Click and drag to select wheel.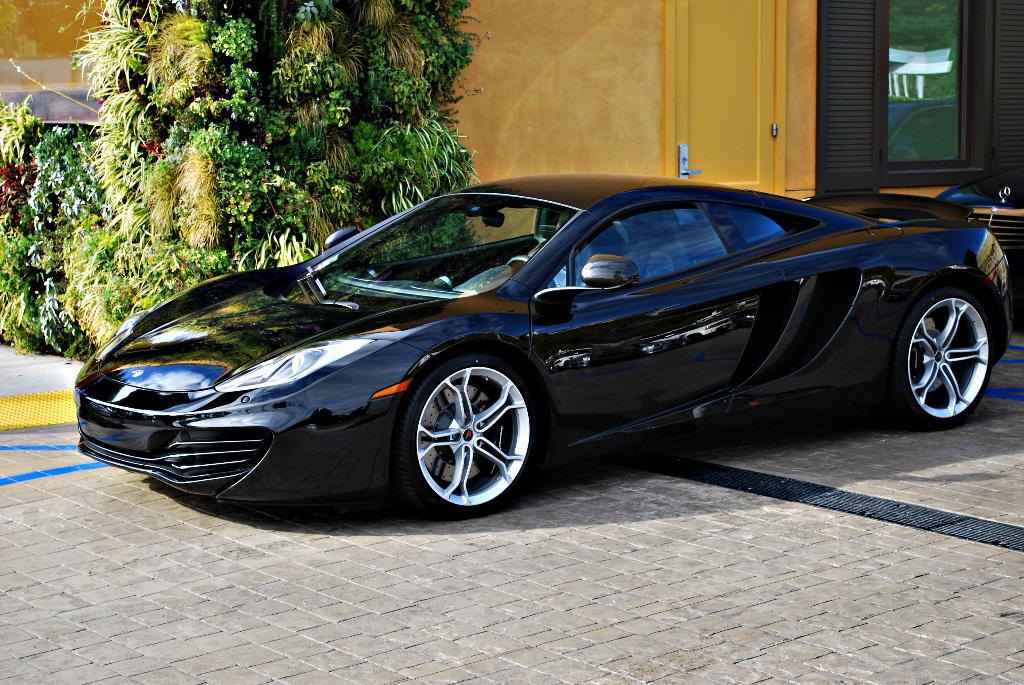
Selection: (left=384, top=354, right=551, bottom=526).
